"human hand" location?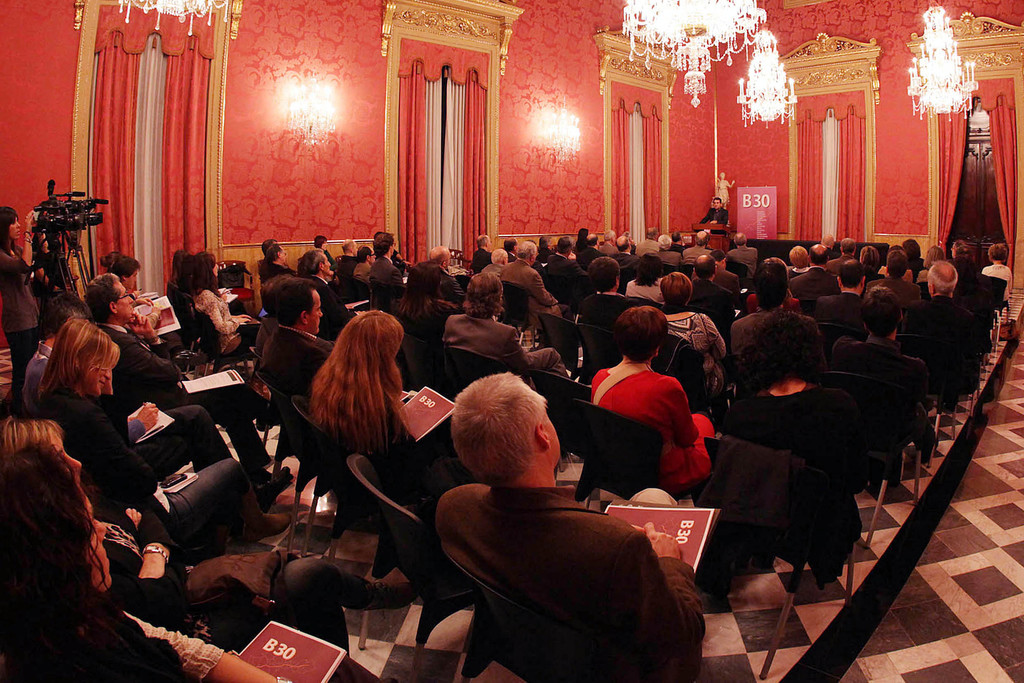
select_region(126, 310, 155, 337)
